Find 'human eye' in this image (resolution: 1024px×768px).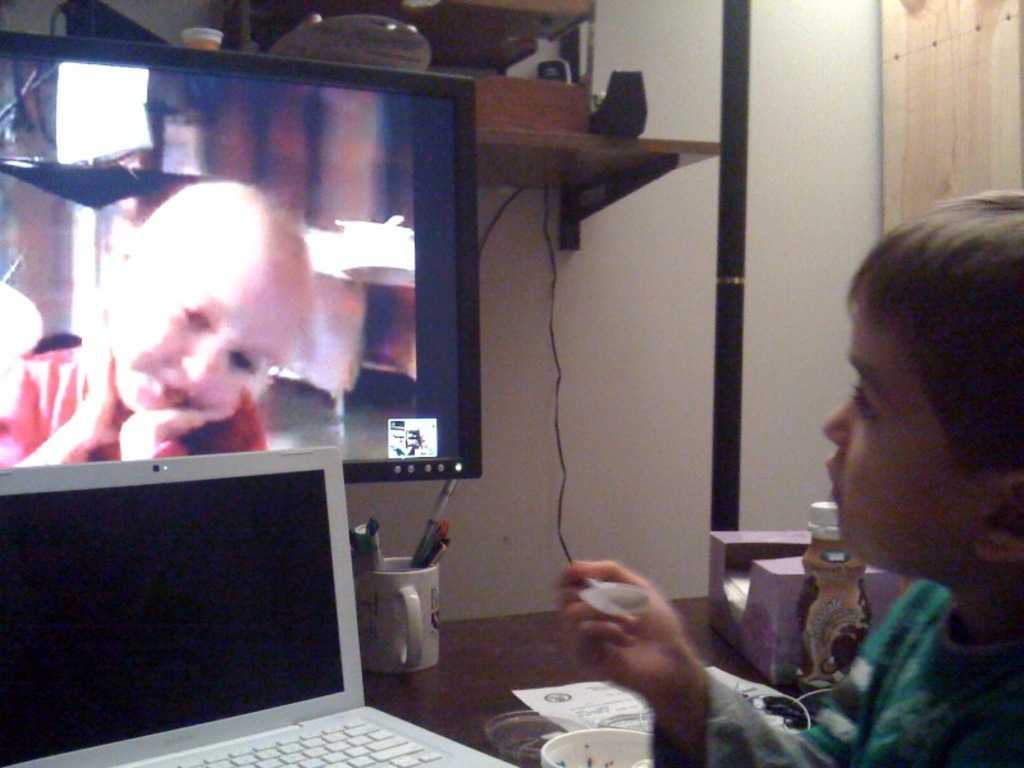
region(230, 348, 257, 375).
